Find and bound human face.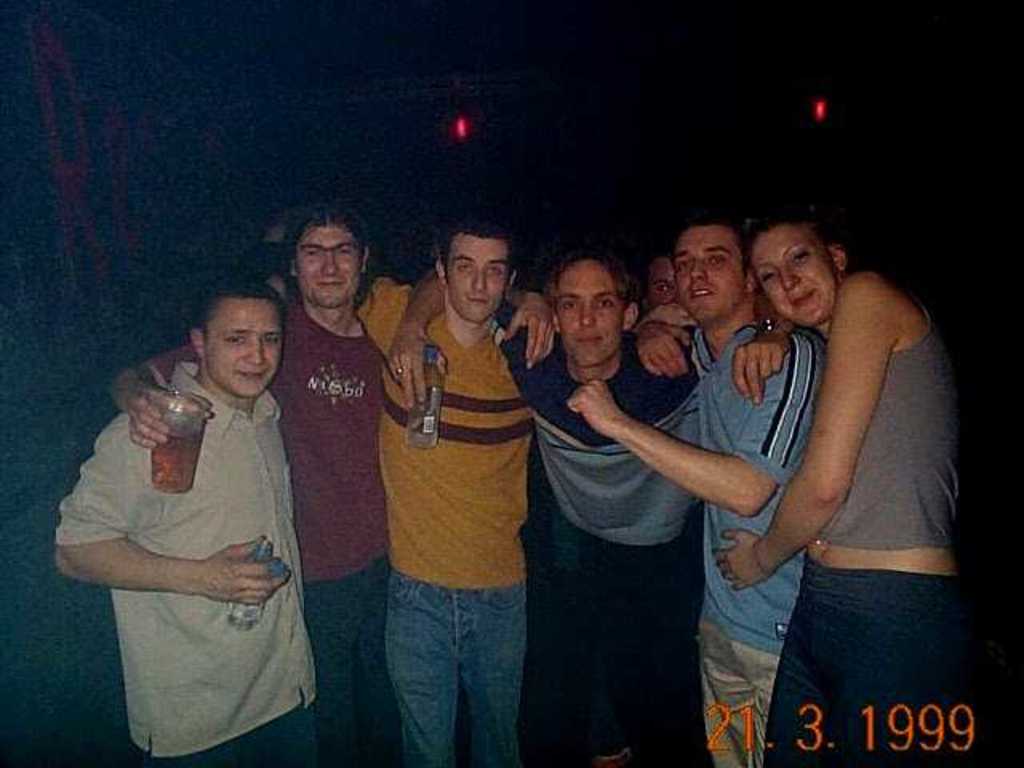
Bound: bbox=[206, 296, 283, 398].
